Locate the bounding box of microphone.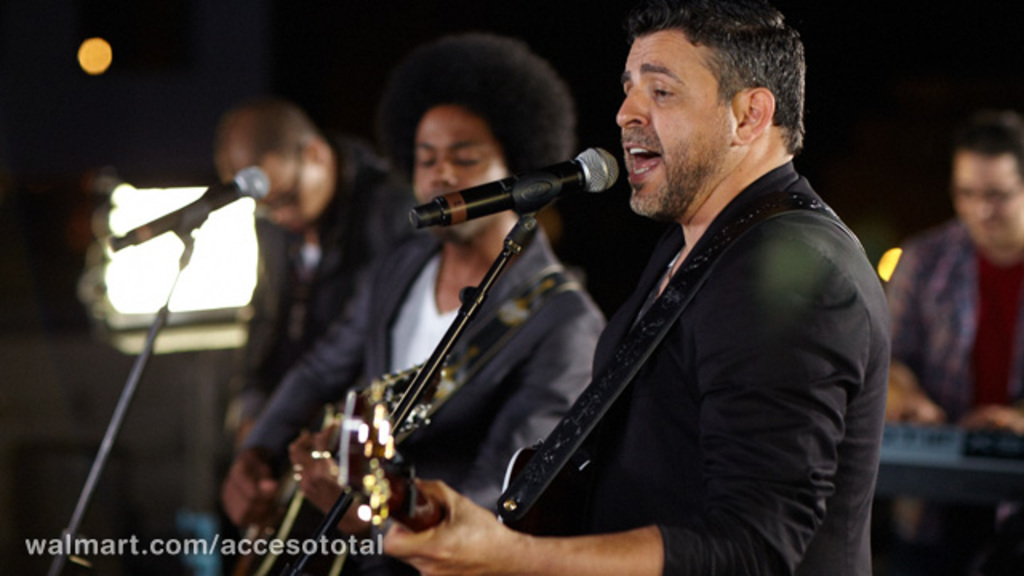
Bounding box: crop(400, 149, 627, 235).
